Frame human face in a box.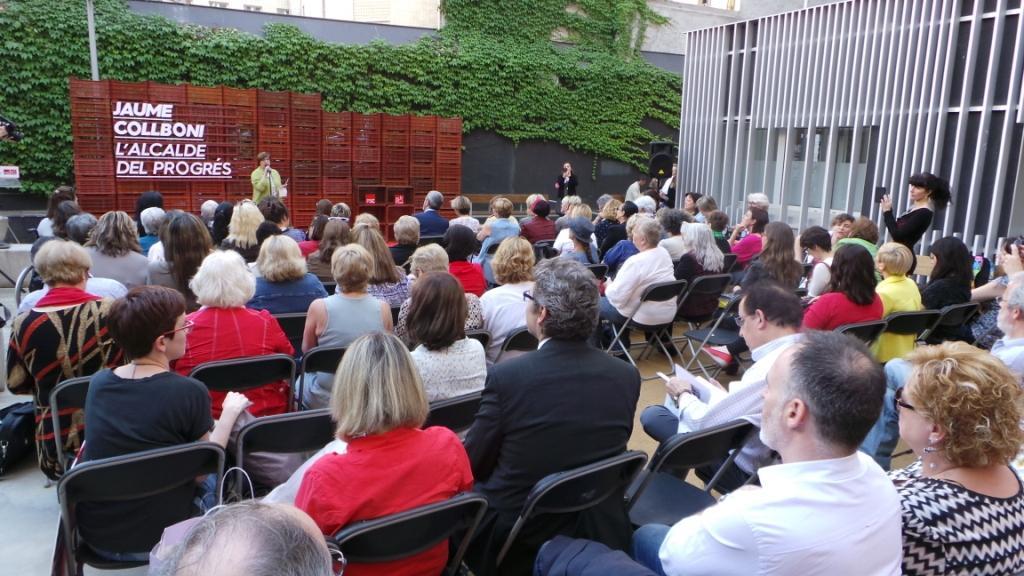
box=[910, 178, 926, 204].
